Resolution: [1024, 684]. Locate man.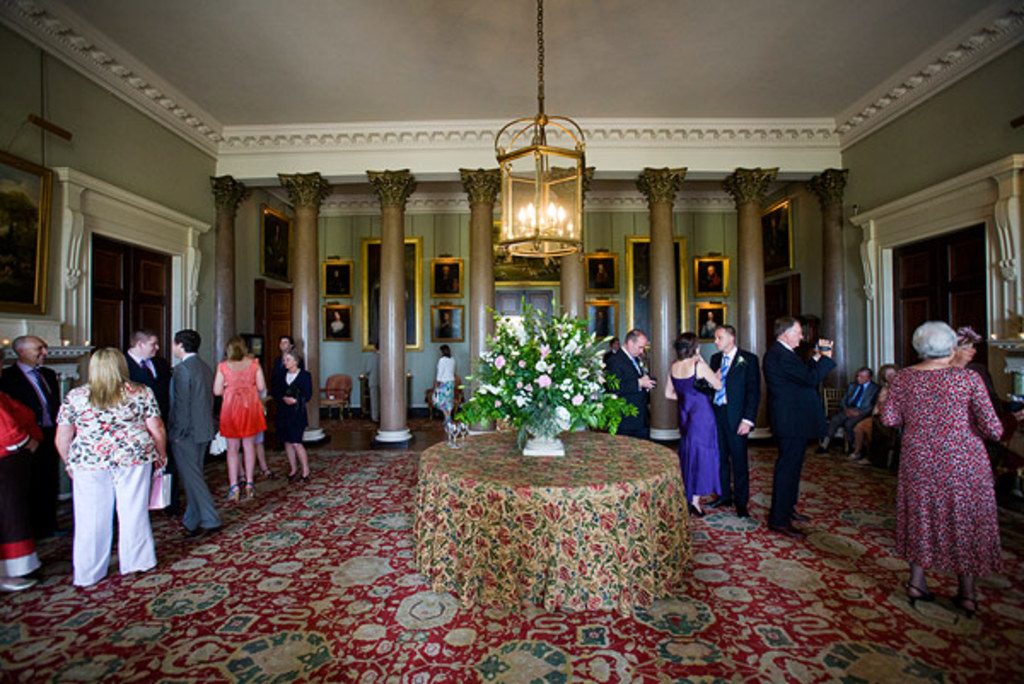
bbox=[701, 261, 724, 293].
